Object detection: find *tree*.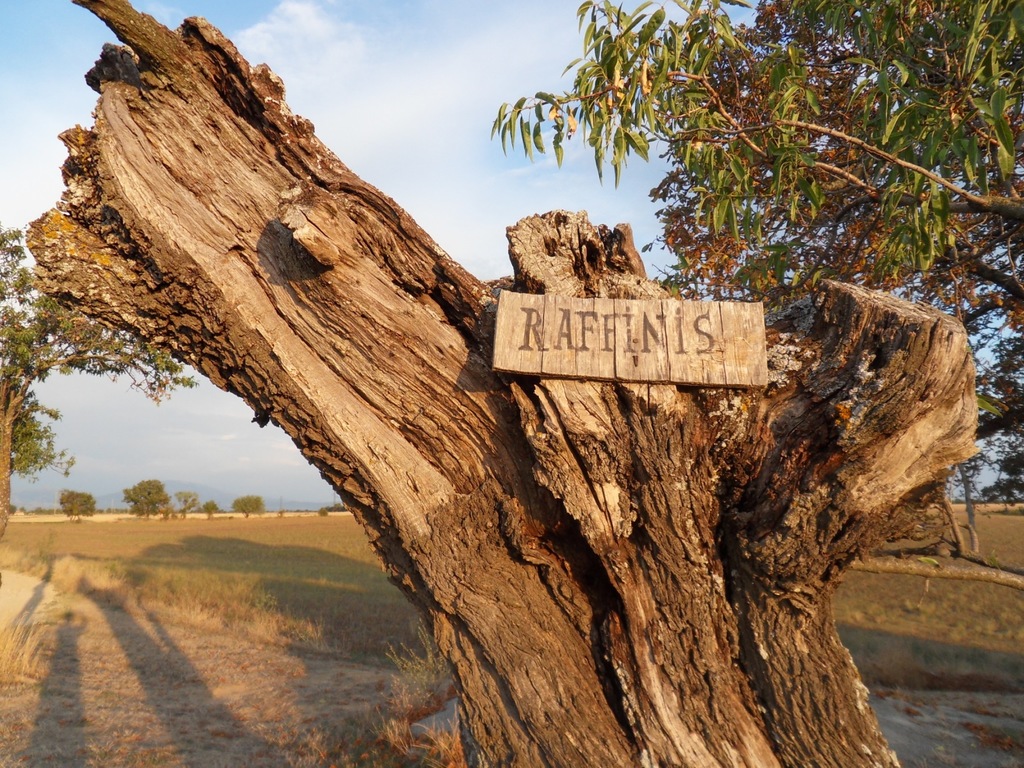
[left=0, top=223, right=196, bottom=545].
